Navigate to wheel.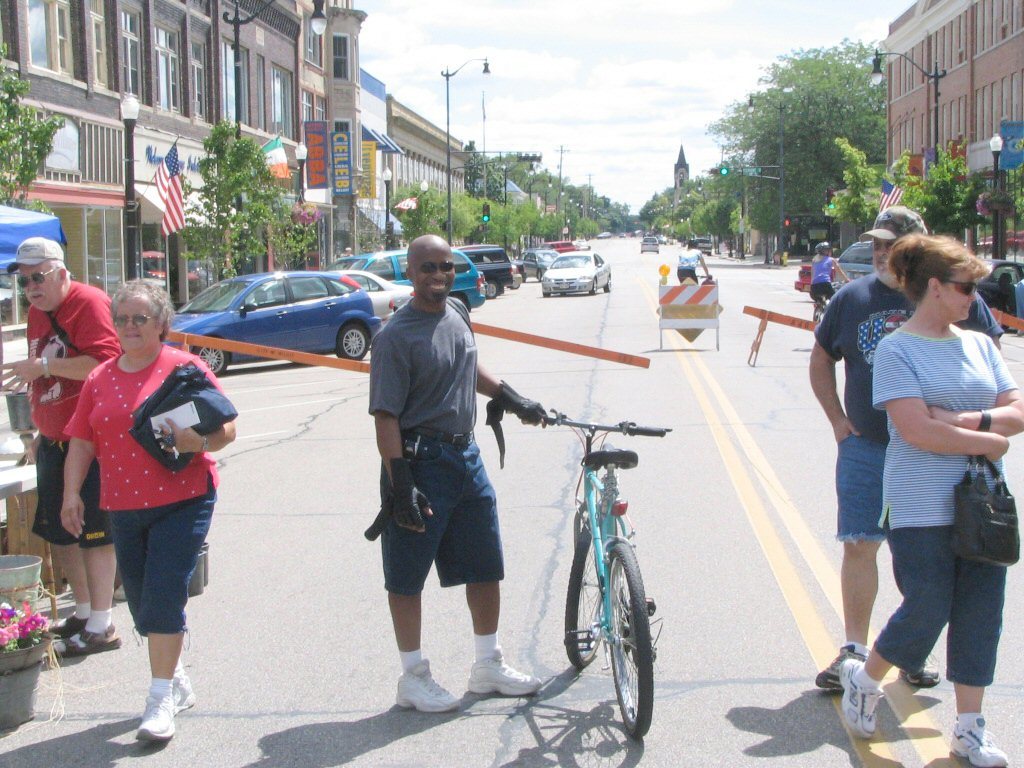
Navigation target: (508,278,520,288).
